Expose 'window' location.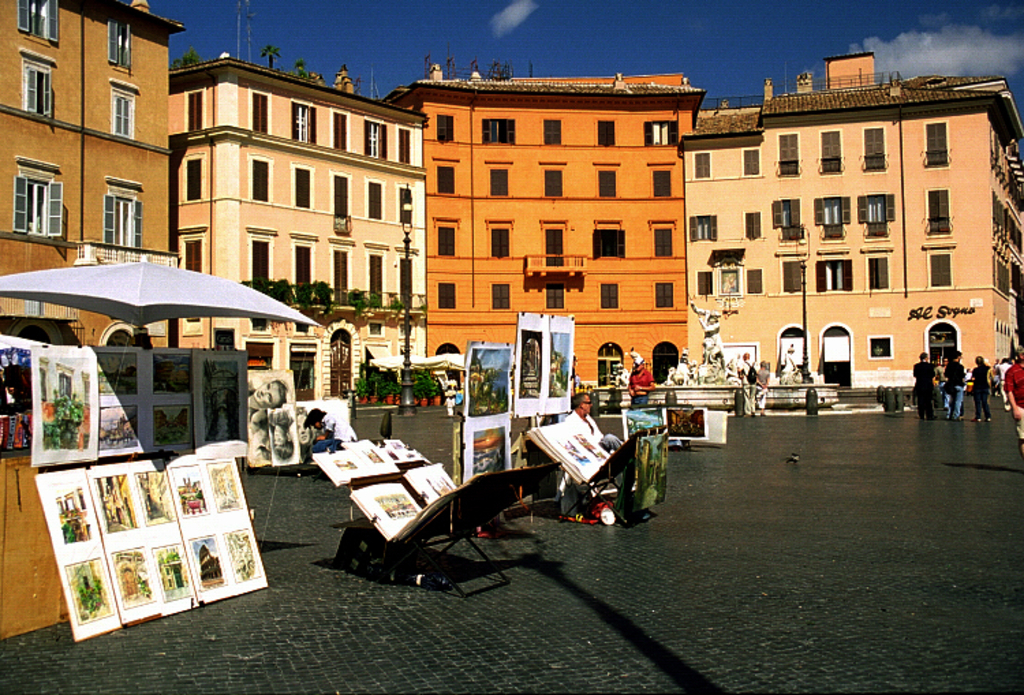
Exposed at left=332, top=249, right=350, bottom=302.
